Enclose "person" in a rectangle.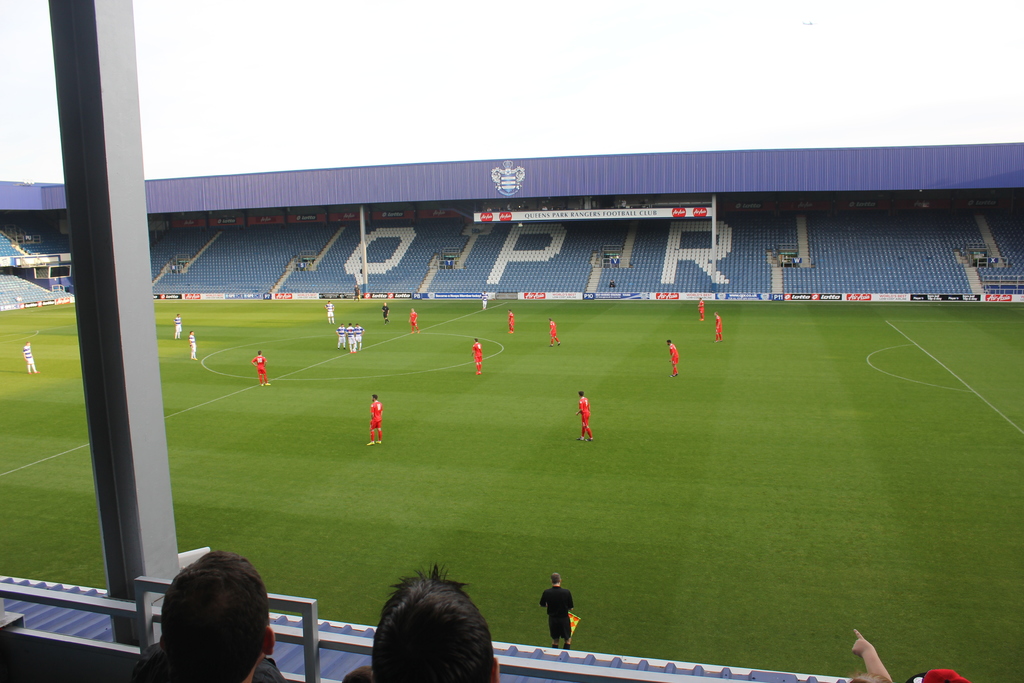
crop(556, 206, 561, 211).
